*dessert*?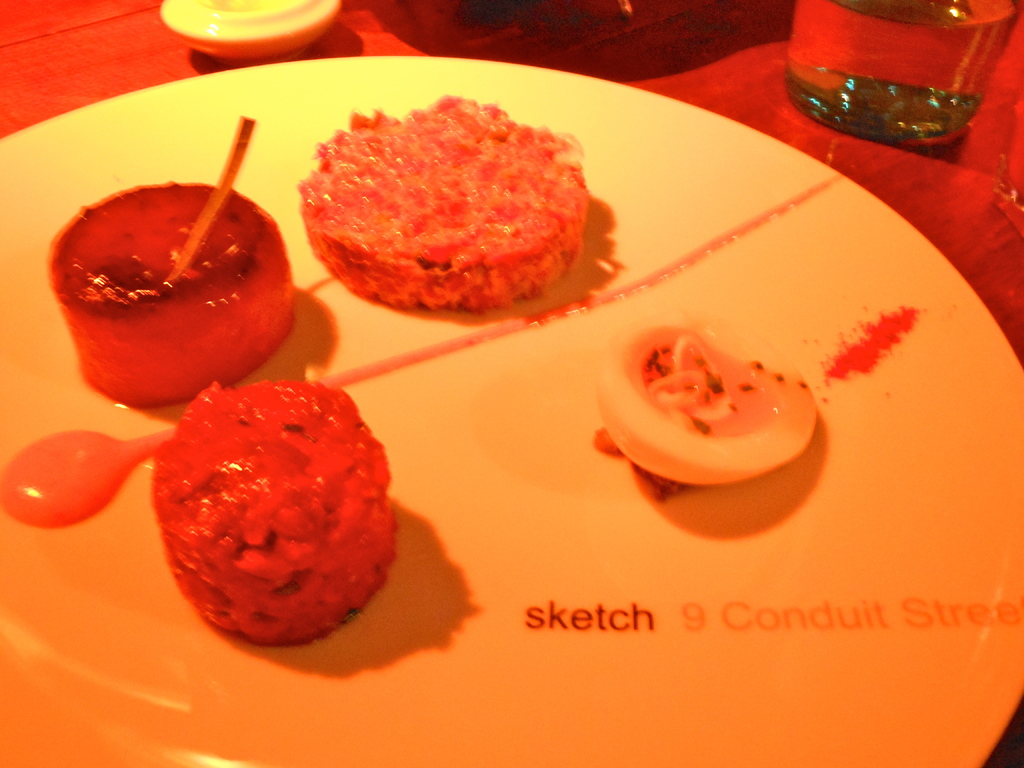
l=159, t=388, r=400, b=643
